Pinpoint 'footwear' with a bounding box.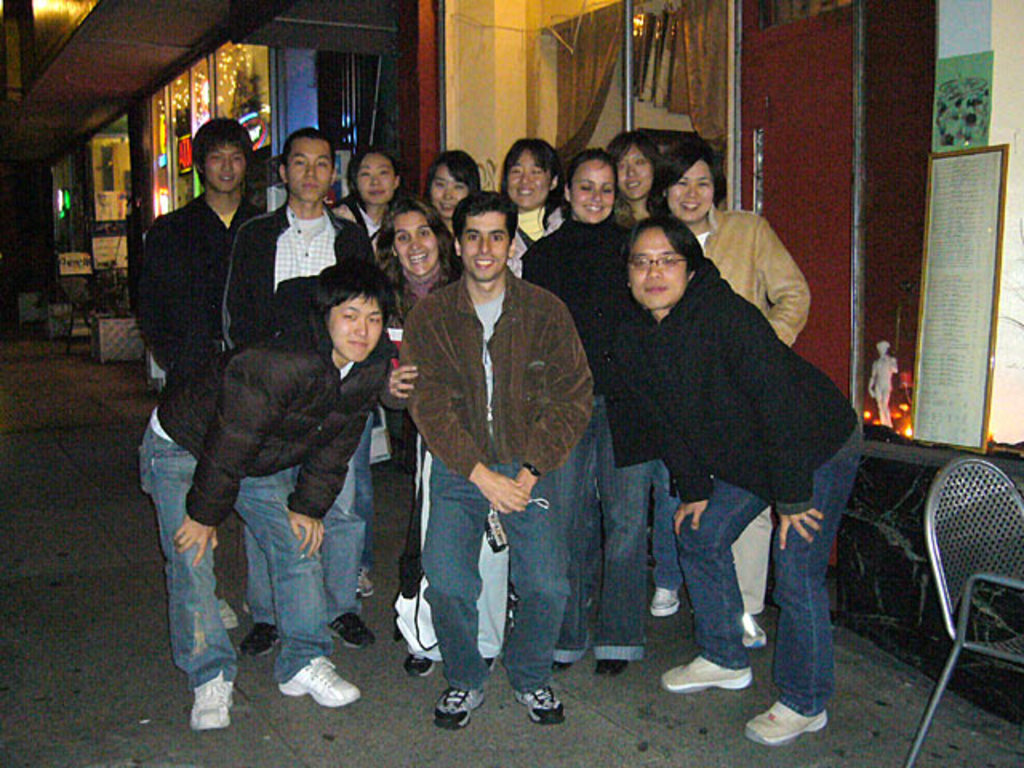
<bbox>590, 654, 632, 680</bbox>.
